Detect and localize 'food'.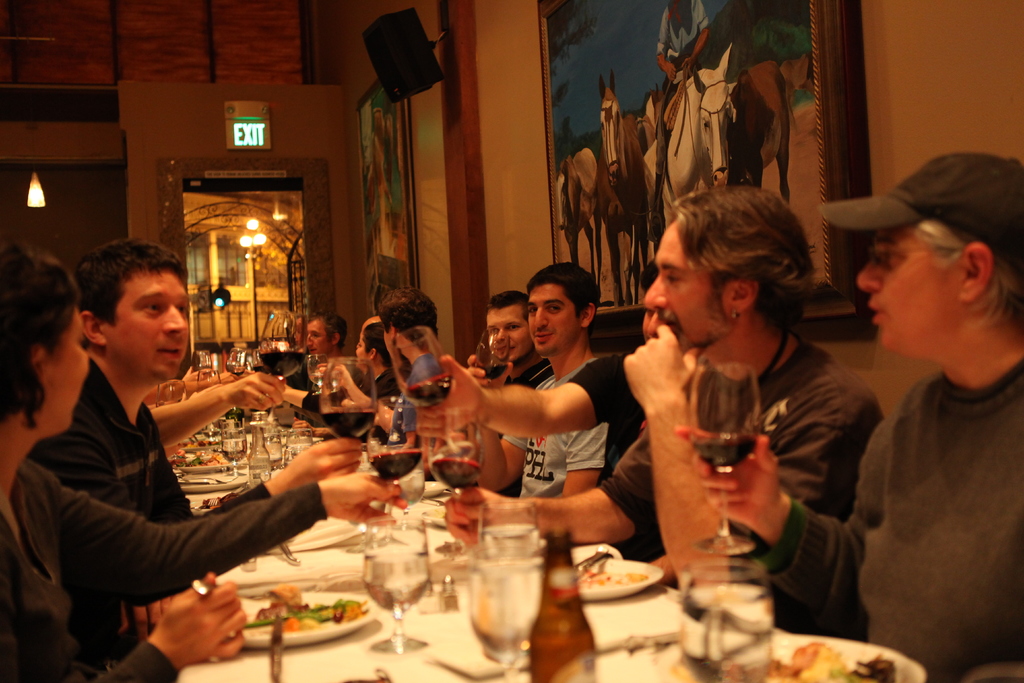
Localized at locate(669, 640, 896, 682).
